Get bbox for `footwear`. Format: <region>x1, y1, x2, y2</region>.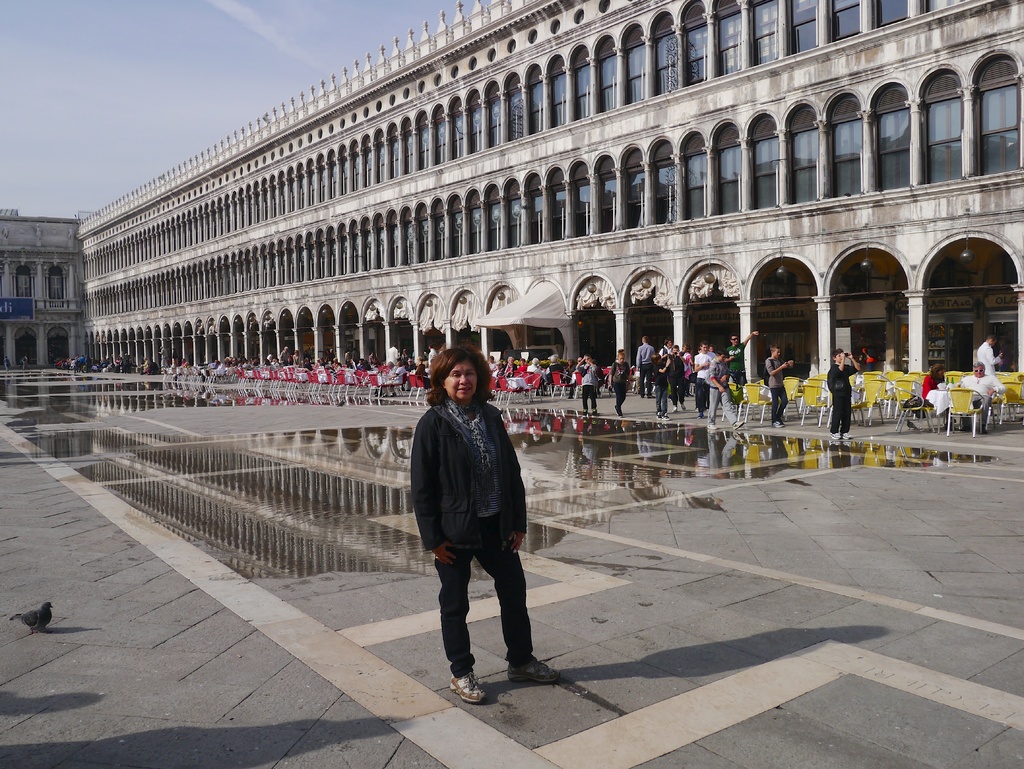
<region>774, 420, 785, 429</region>.
